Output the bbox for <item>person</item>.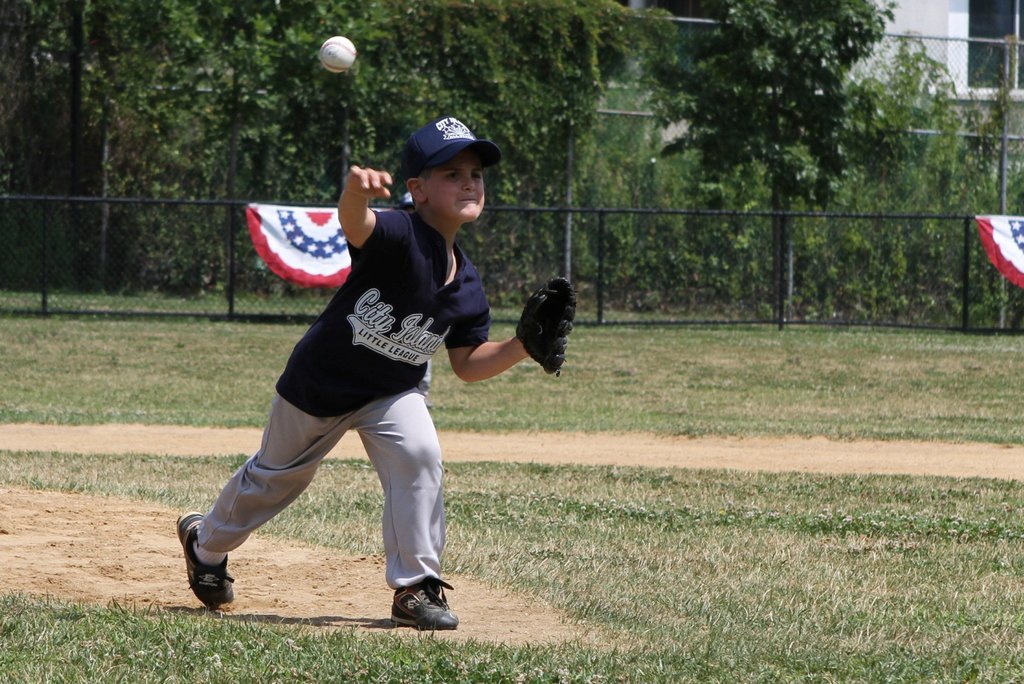
164,112,582,640.
